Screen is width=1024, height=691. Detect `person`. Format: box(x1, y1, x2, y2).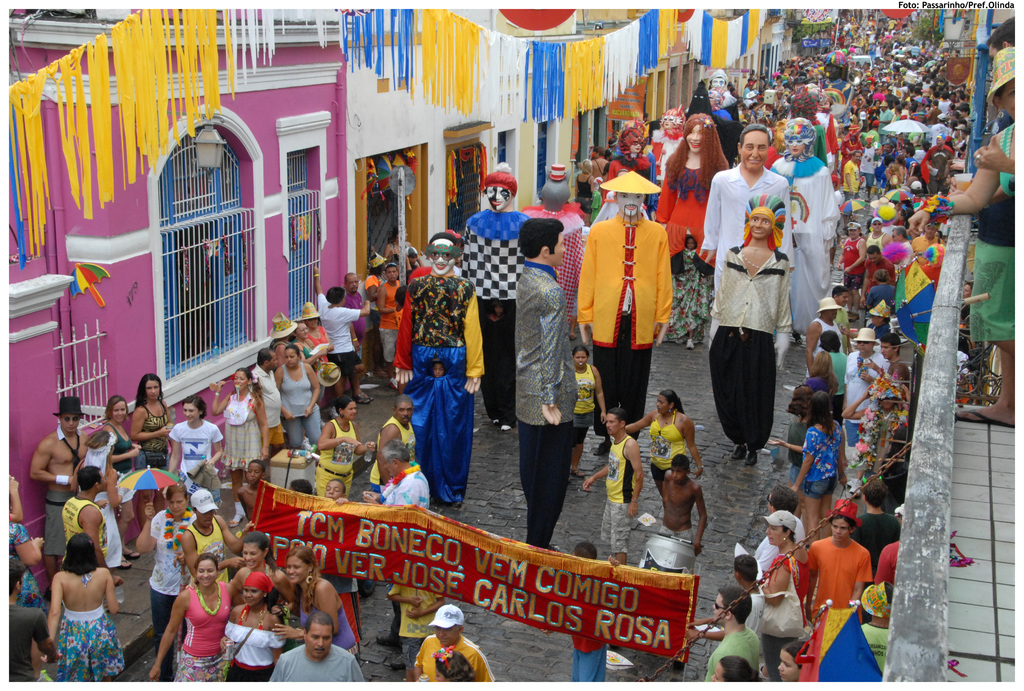
box(365, 253, 388, 376).
